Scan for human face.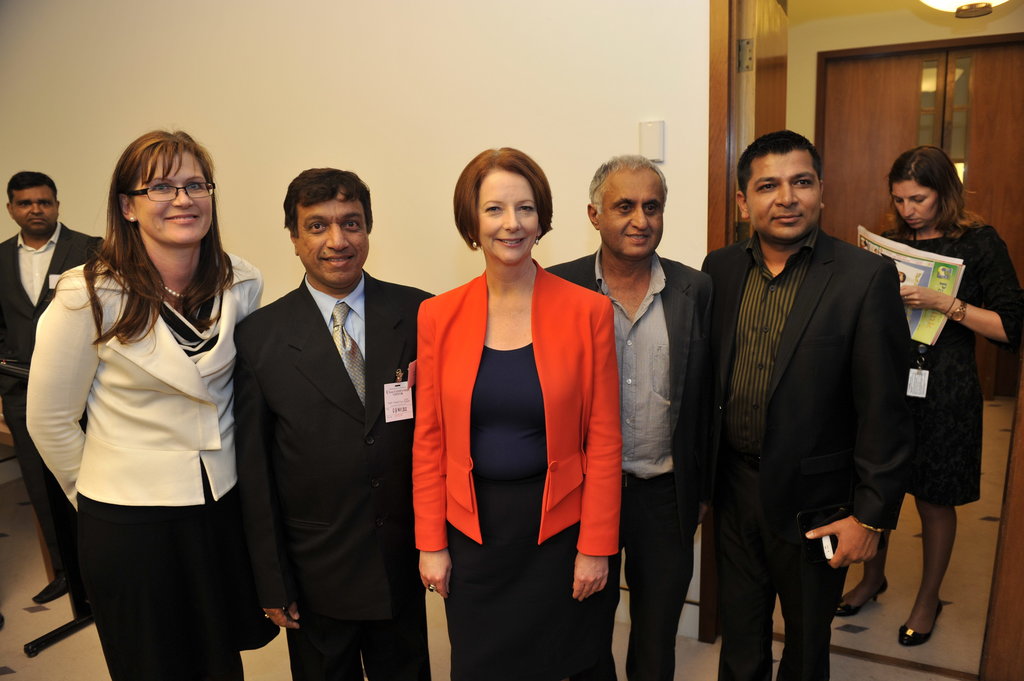
Scan result: [301,195,365,284].
